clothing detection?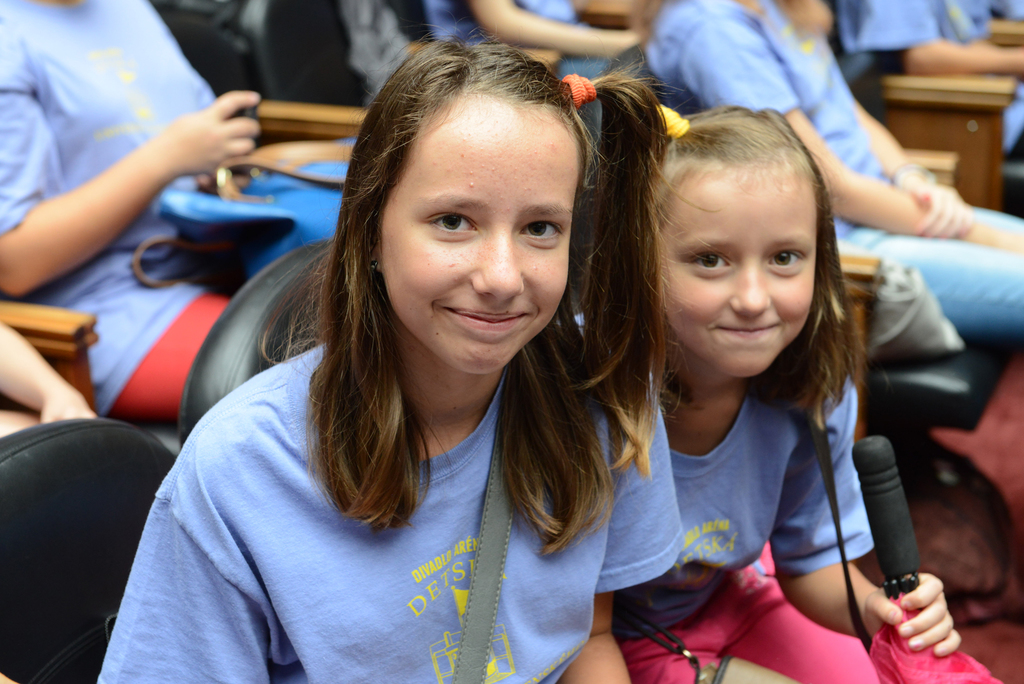
bbox=[97, 337, 689, 671]
